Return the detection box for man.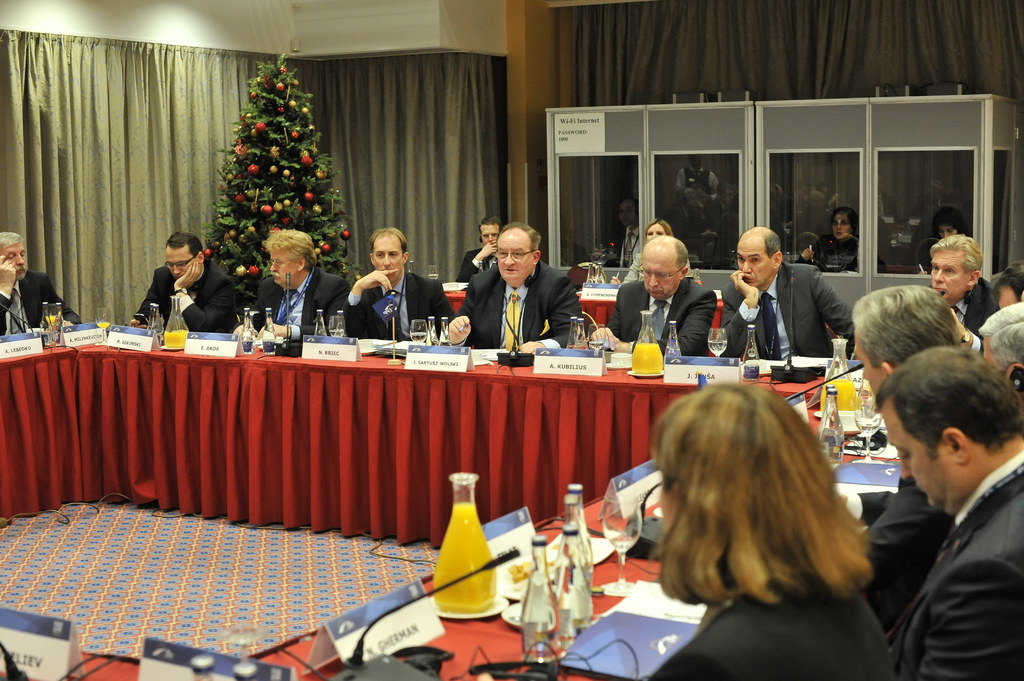
(712, 227, 852, 361).
